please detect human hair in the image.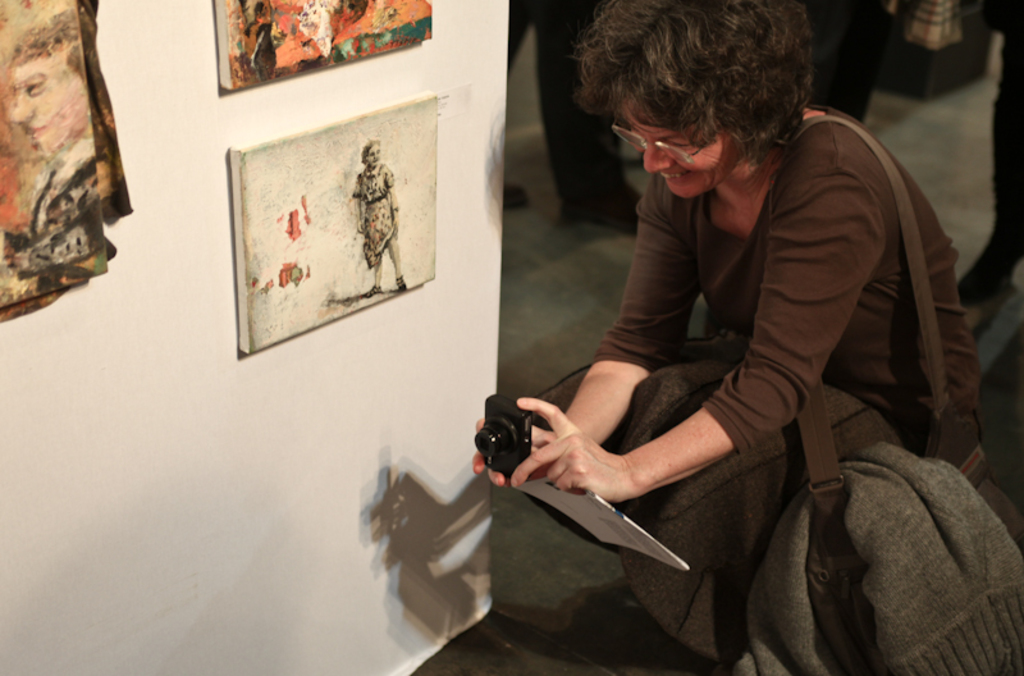
(559, 8, 809, 174).
